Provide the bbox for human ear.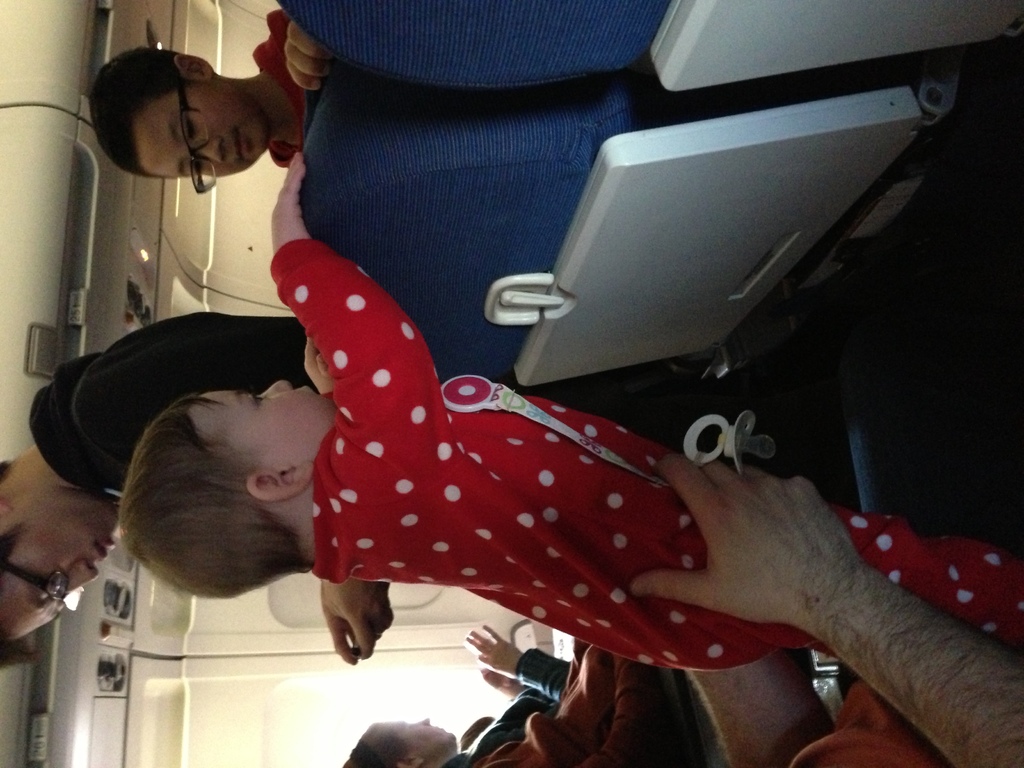
left=244, top=468, right=314, bottom=500.
